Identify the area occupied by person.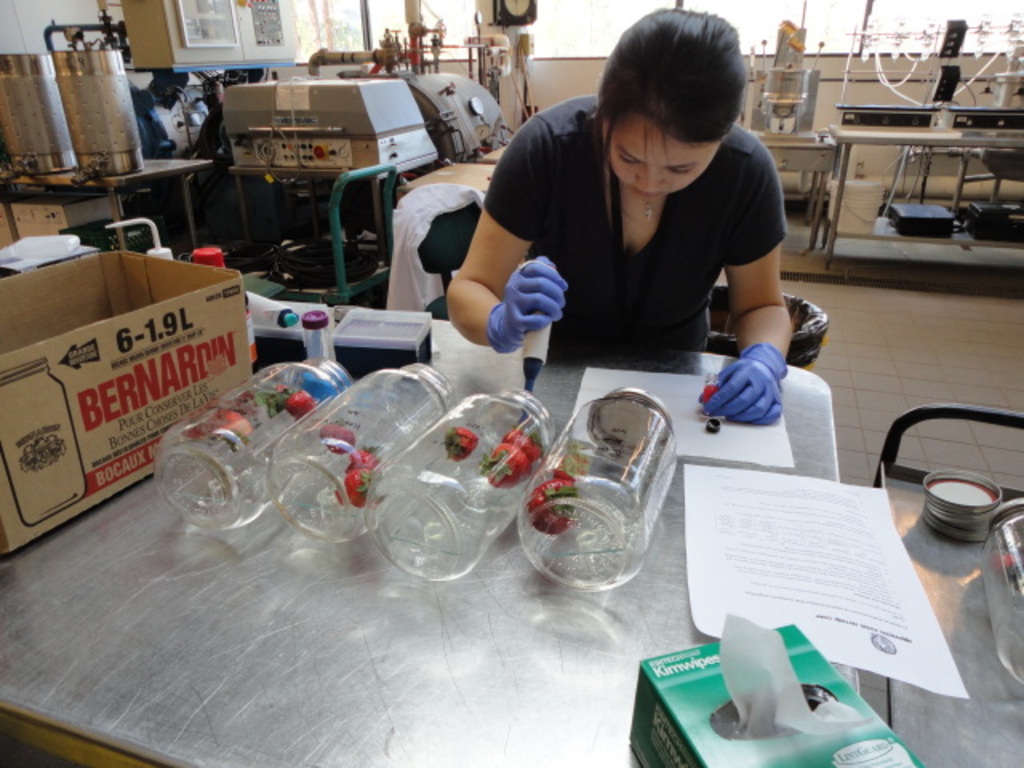
Area: {"left": 462, "top": 0, "right": 821, "bottom": 426}.
